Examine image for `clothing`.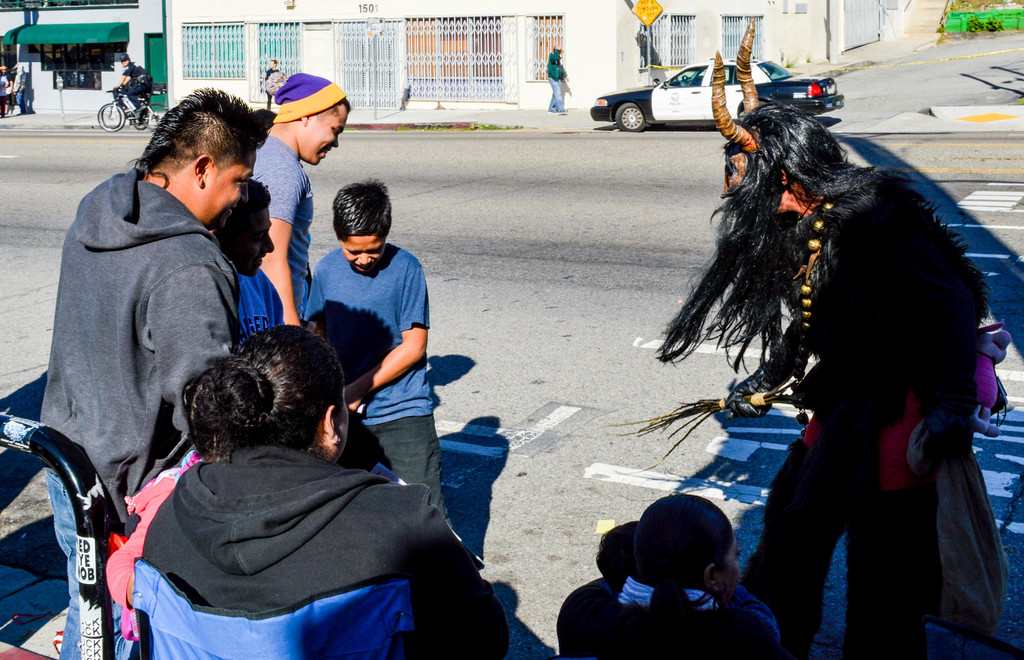
Examination result: (0, 72, 14, 104).
